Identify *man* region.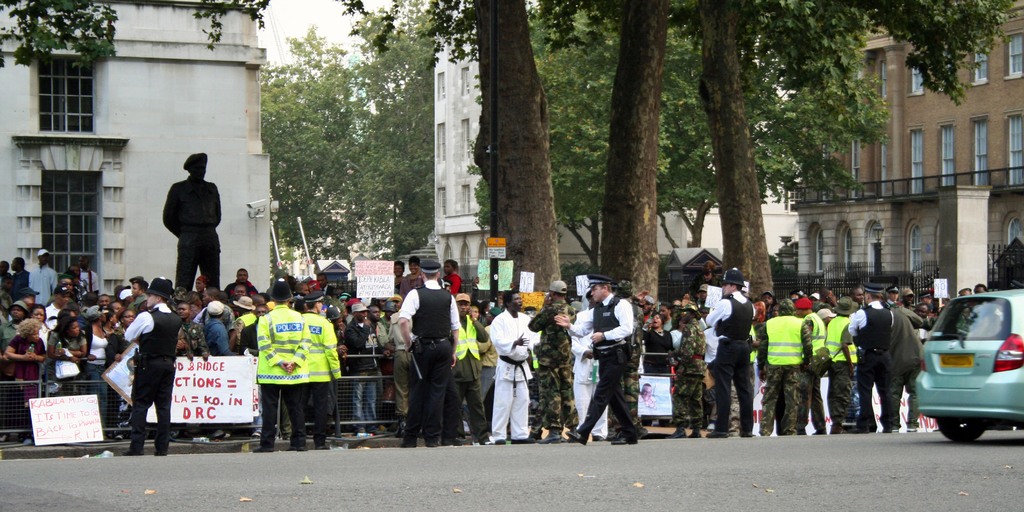
Region: 487 287 533 441.
